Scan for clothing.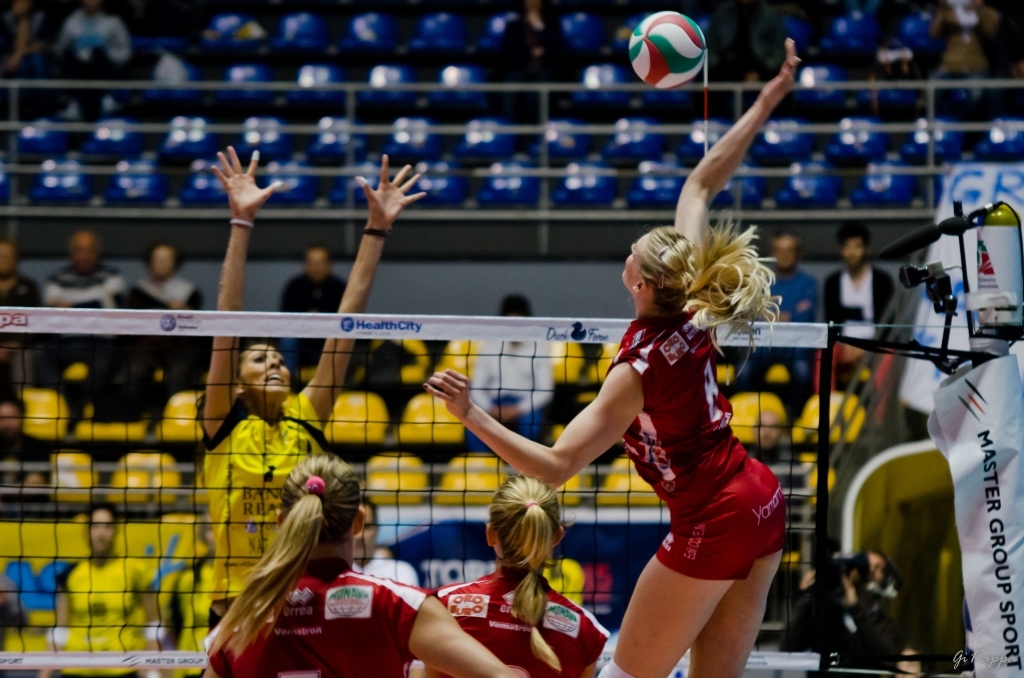
Scan result: box=[499, 20, 563, 84].
